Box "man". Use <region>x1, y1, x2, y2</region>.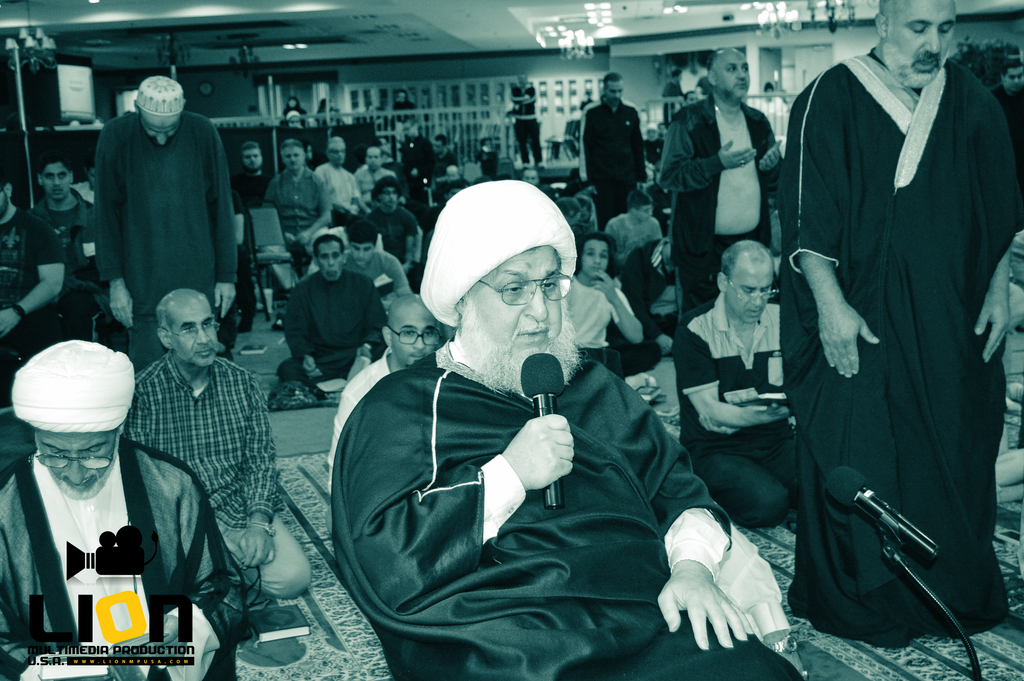
<region>671, 239, 797, 529</region>.
